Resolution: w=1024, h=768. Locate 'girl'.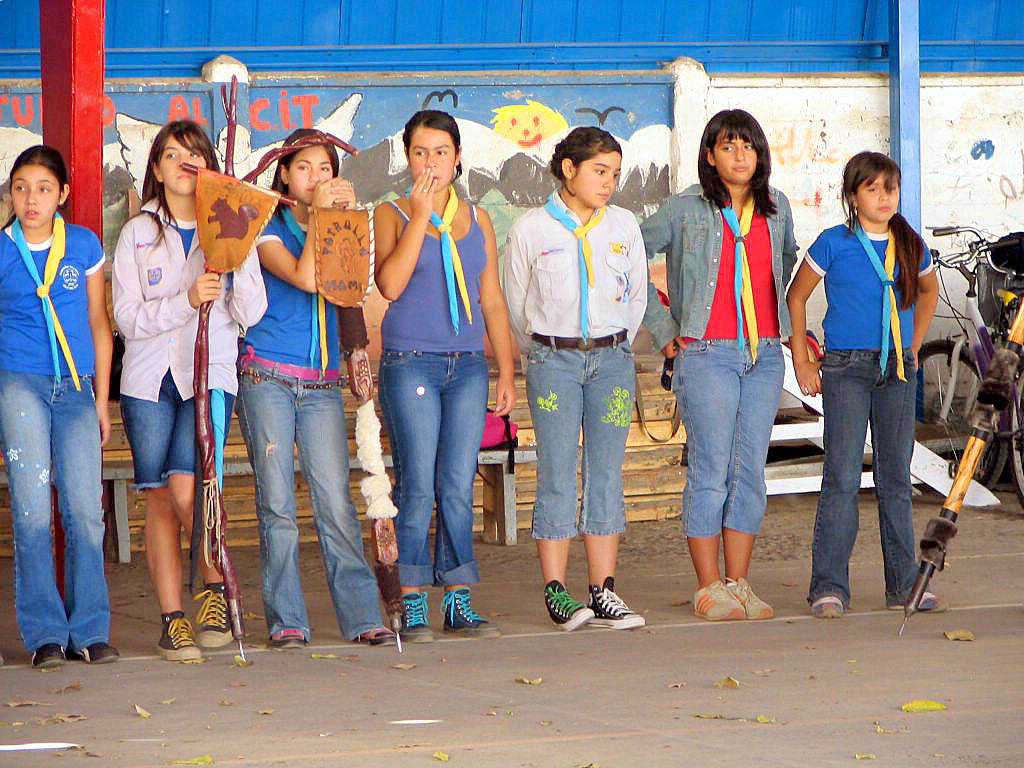
[639,109,802,614].
